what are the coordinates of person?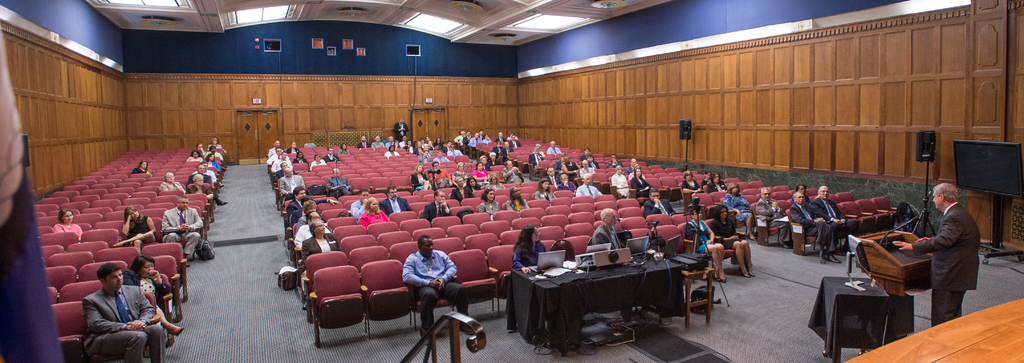
Rect(163, 195, 200, 268).
